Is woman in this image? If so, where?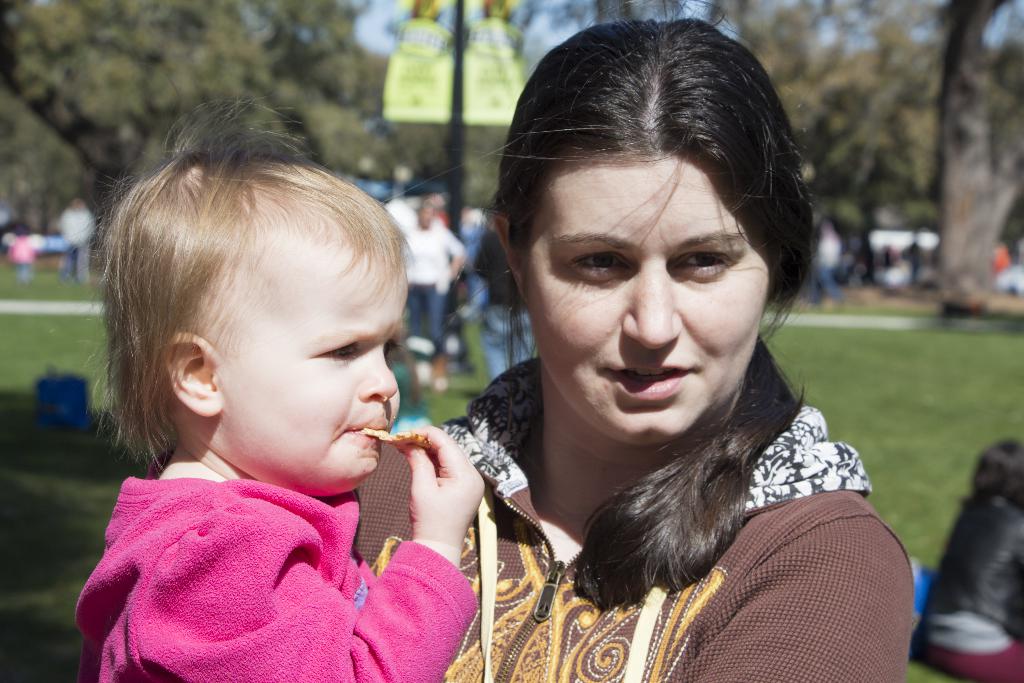
Yes, at crop(330, 12, 963, 654).
